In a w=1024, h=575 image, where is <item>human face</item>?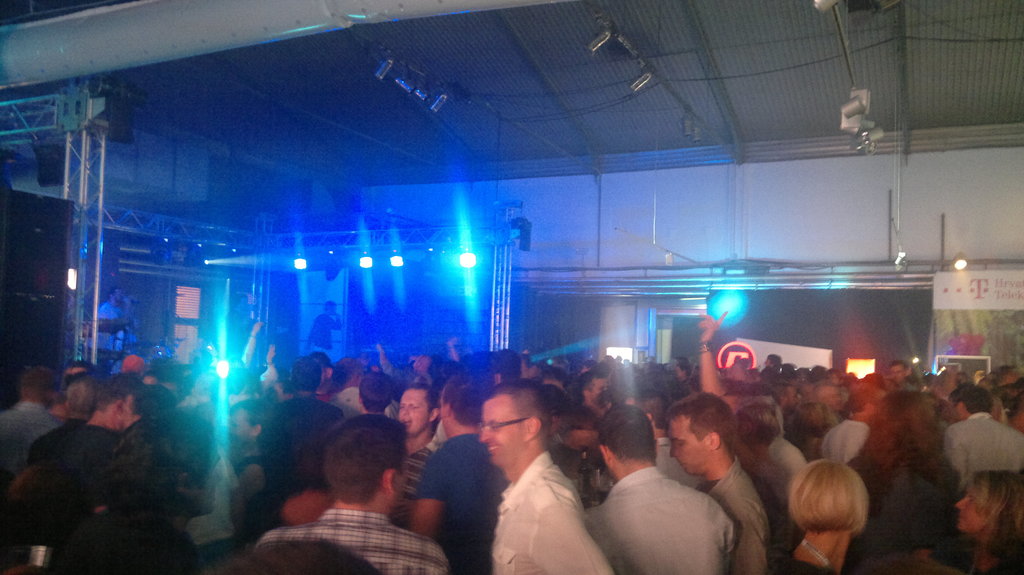
Rect(669, 421, 716, 475).
